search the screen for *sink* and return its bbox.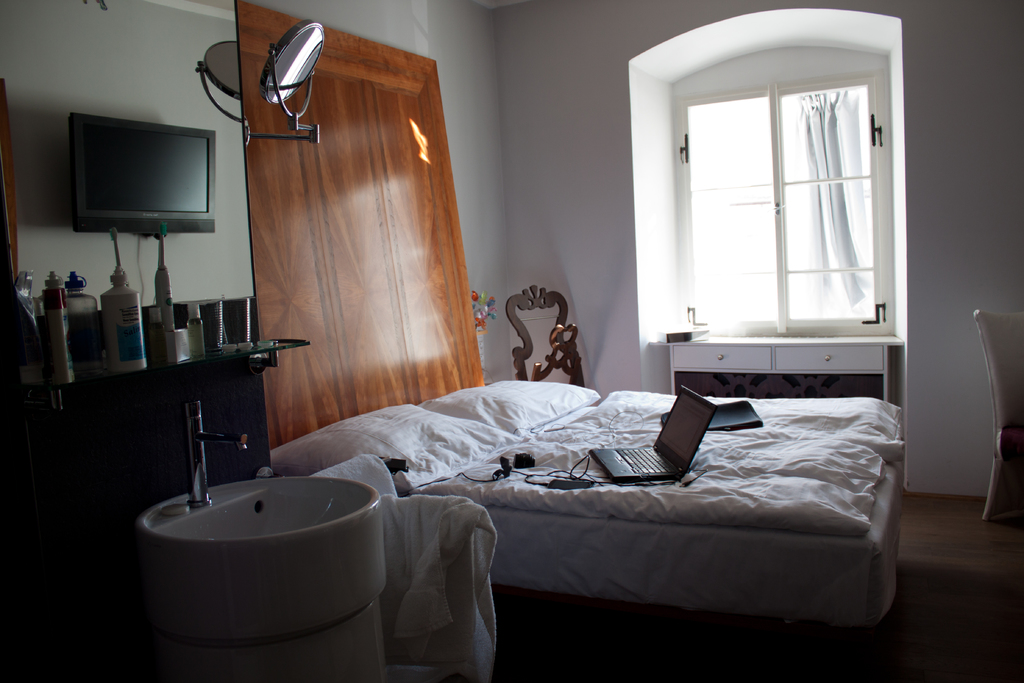
Found: pyautogui.locateOnScreen(132, 398, 390, 650).
